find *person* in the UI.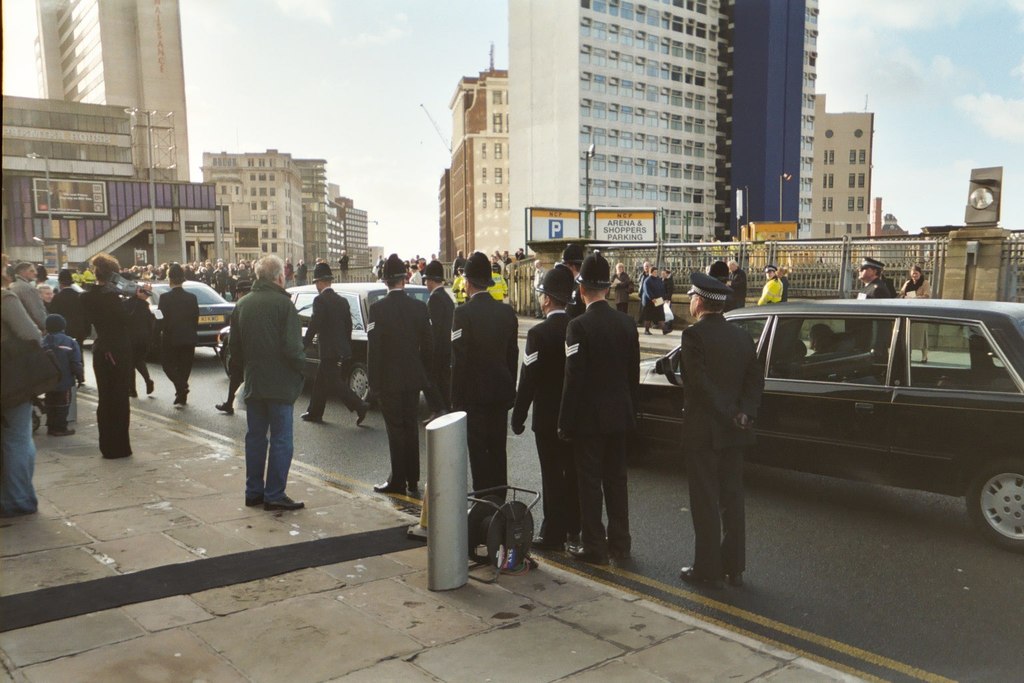
UI element at [left=852, top=258, right=894, bottom=375].
